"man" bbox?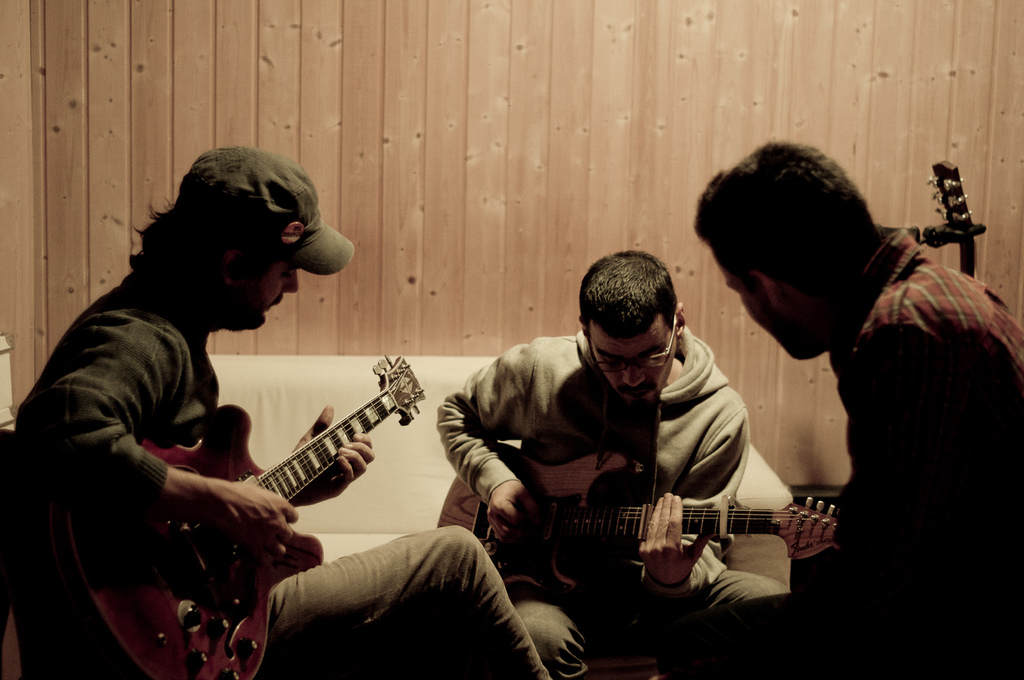
435:257:822:679
